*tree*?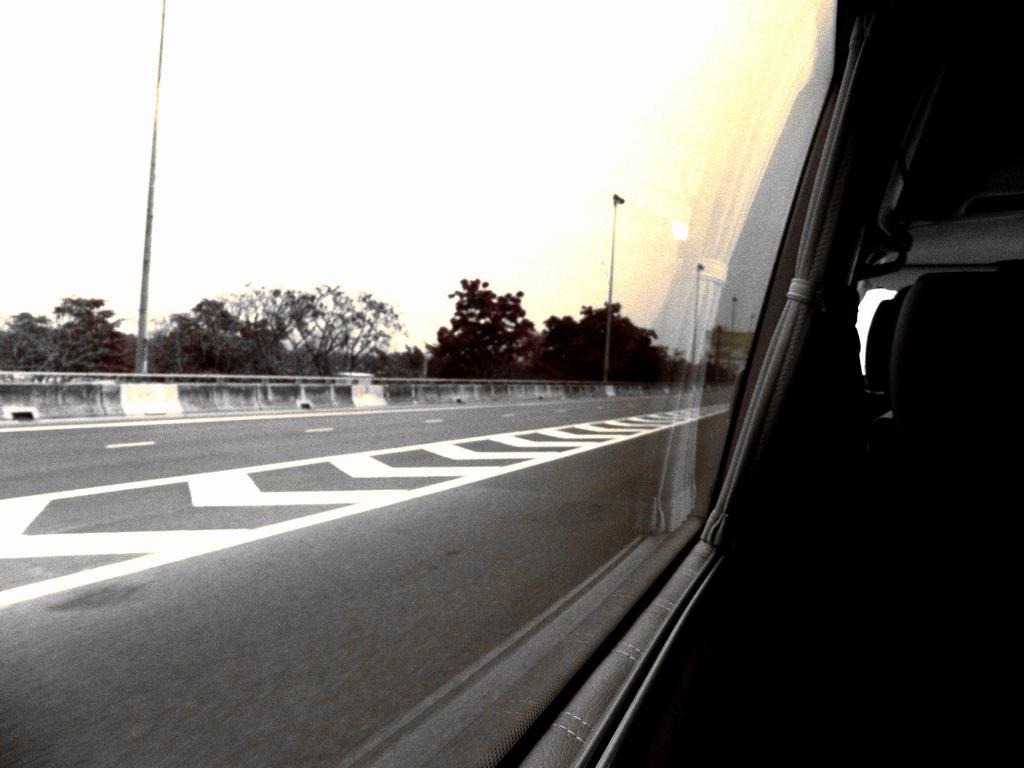
537:295:677:385
